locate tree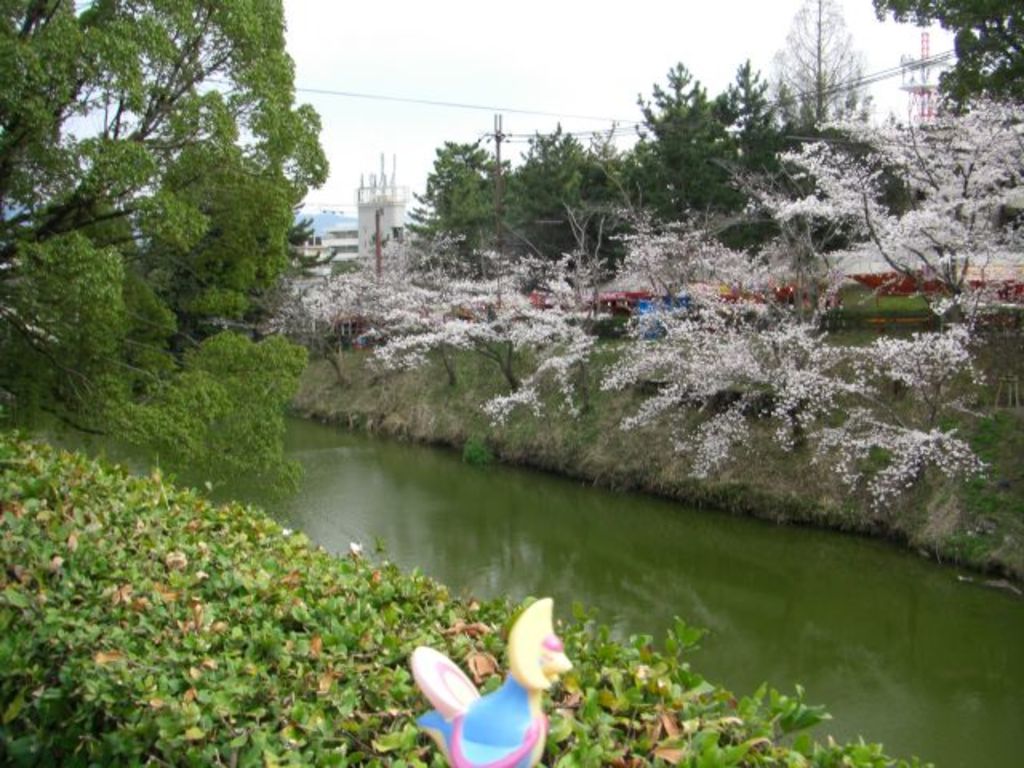
<box>14,10,341,485</box>
